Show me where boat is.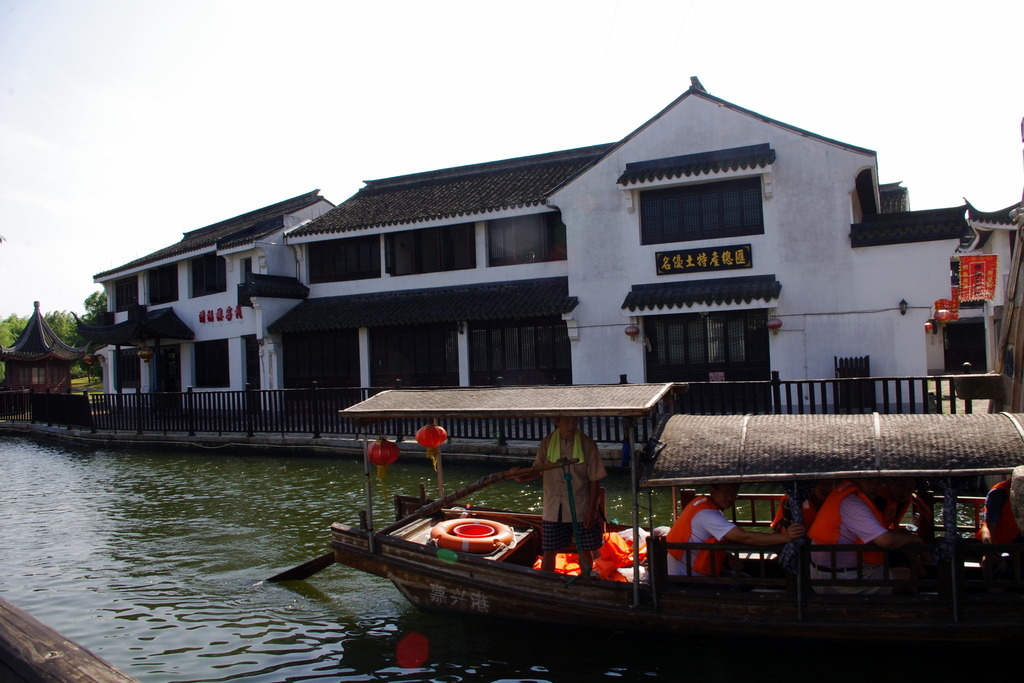
boat is at <box>233,406,974,666</box>.
